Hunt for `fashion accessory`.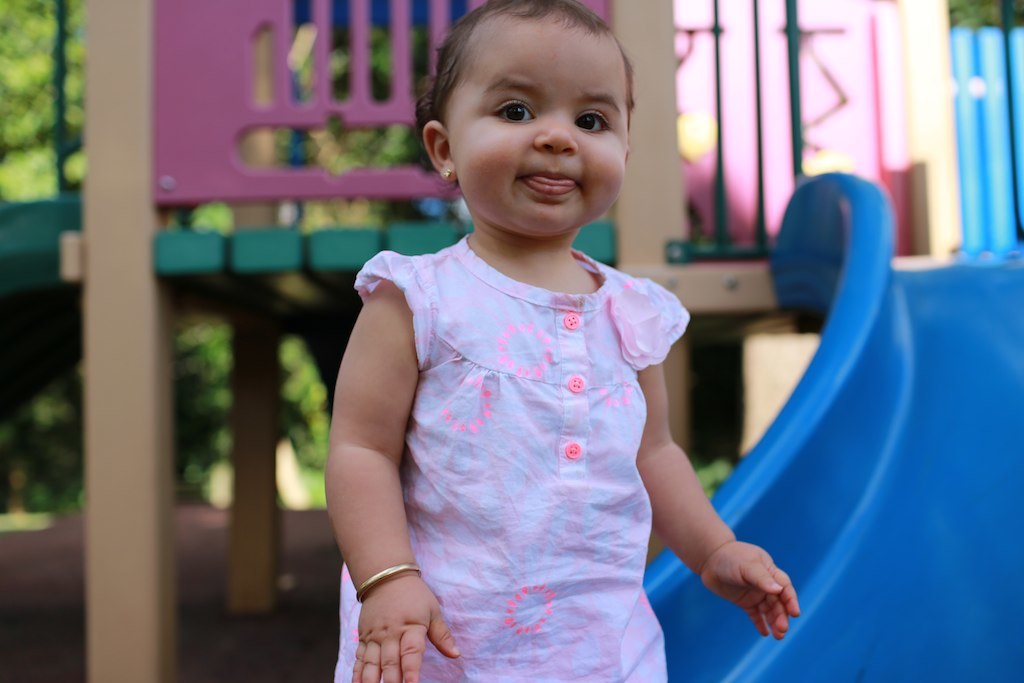
Hunted down at (x1=350, y1=561, x2=431, y2=612).
